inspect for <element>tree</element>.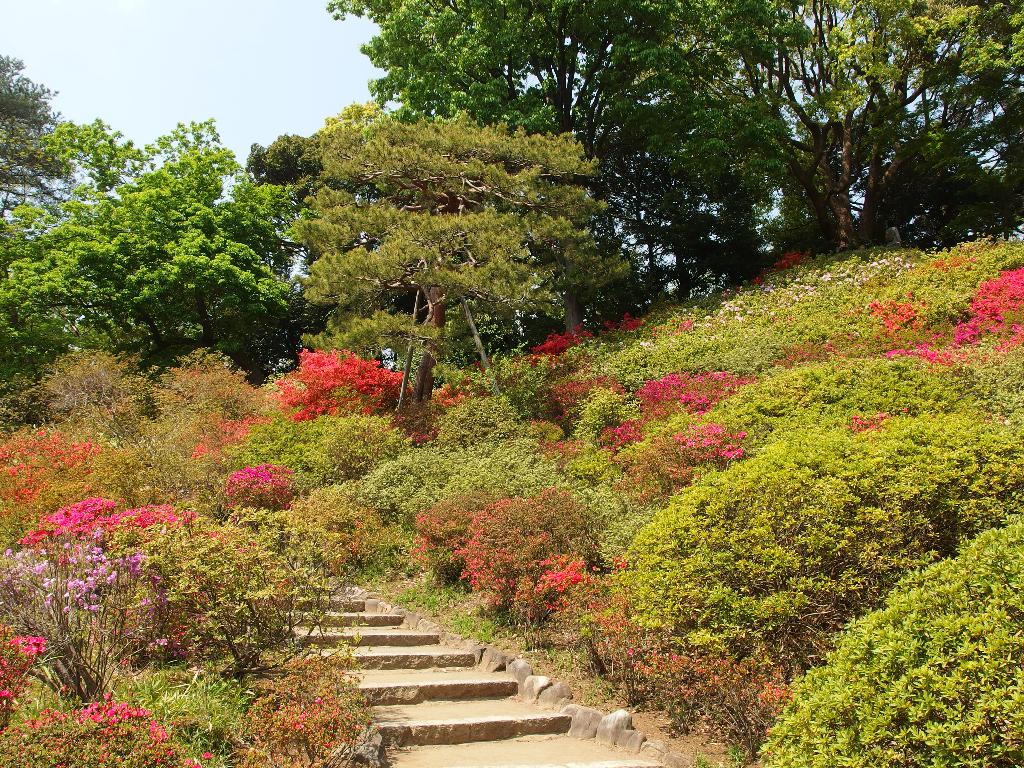
Inspection: bbox(318, 0, 803, 336).
